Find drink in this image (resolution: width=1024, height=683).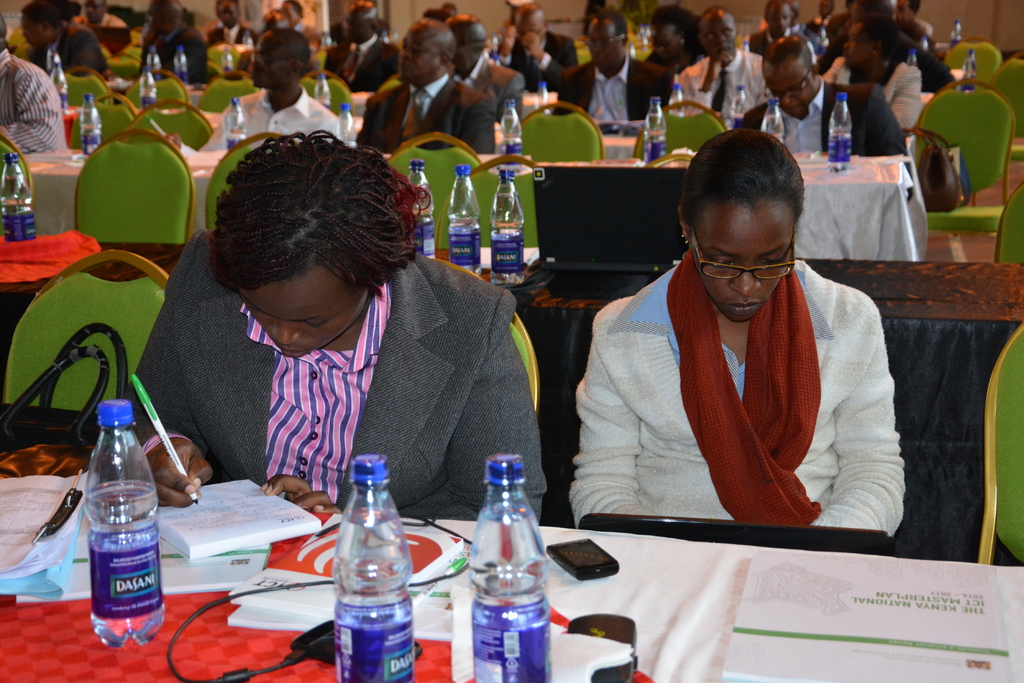
<region>730, 86, 749, 129</region>.
